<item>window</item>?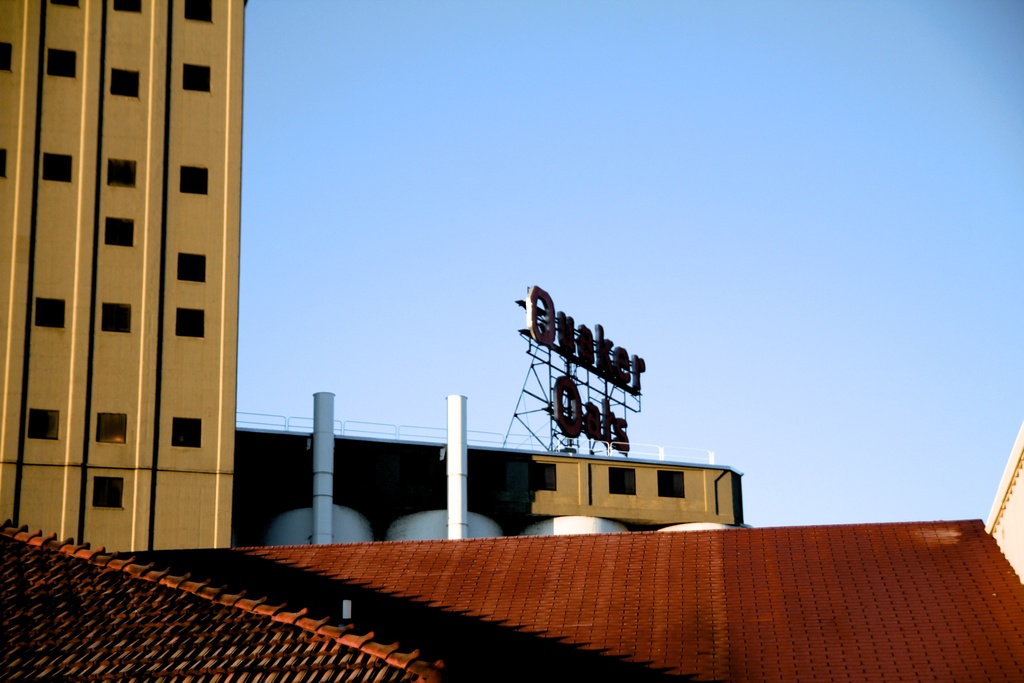
l=609, t=468, r=636, b=496
